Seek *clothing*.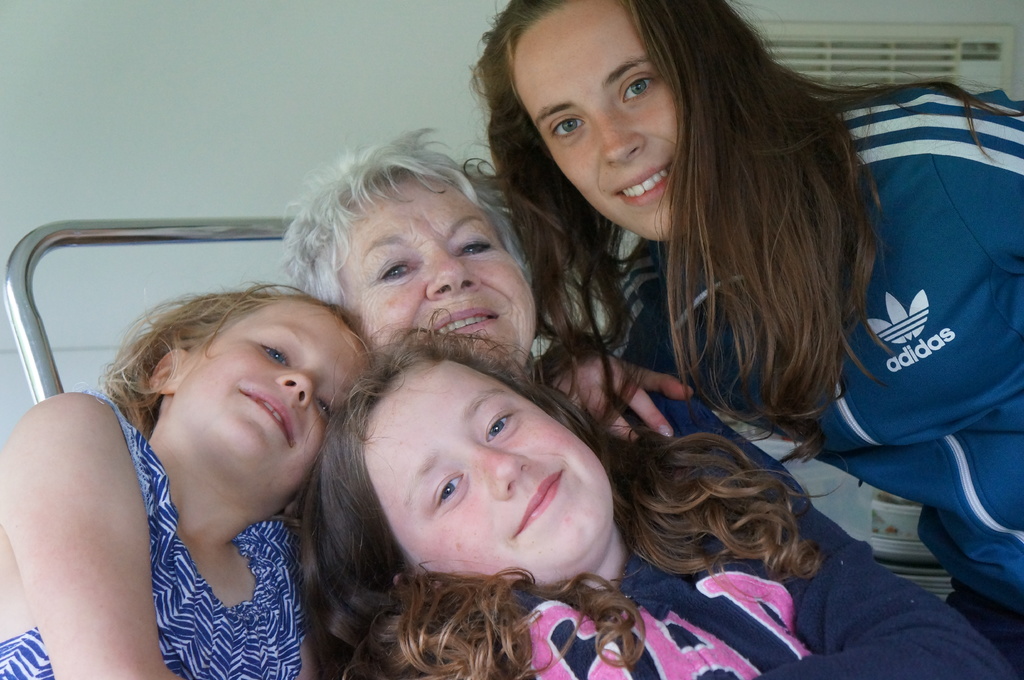
BBox(604, 81, 1023, 679).
